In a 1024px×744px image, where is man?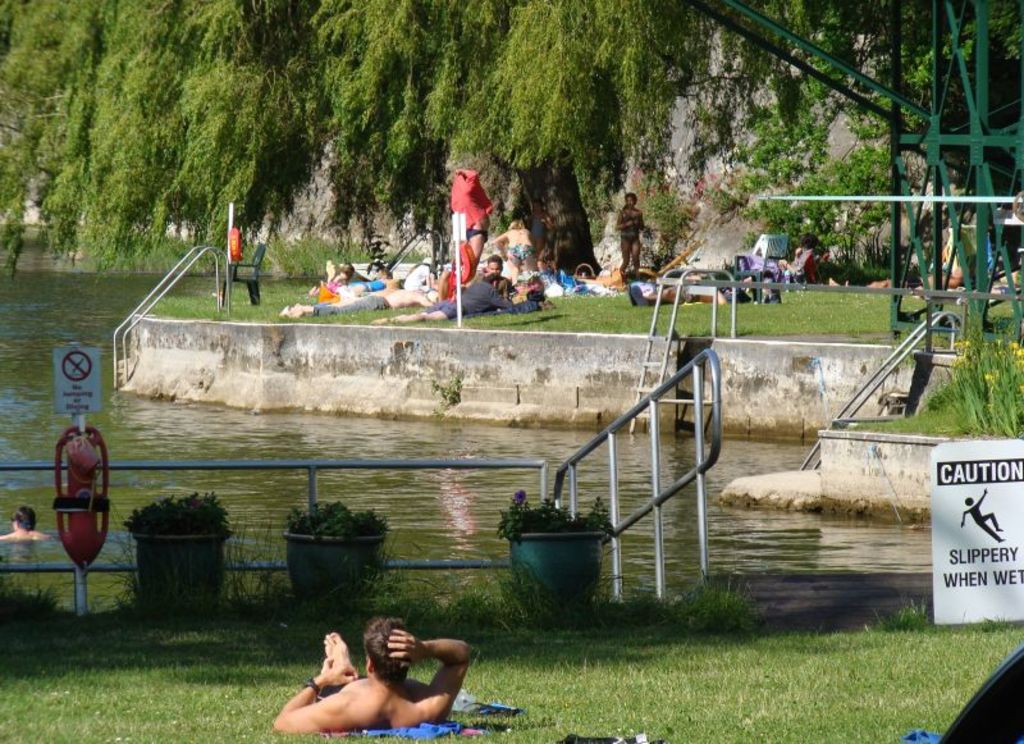
bbox=[380, 277, 517, 325].
